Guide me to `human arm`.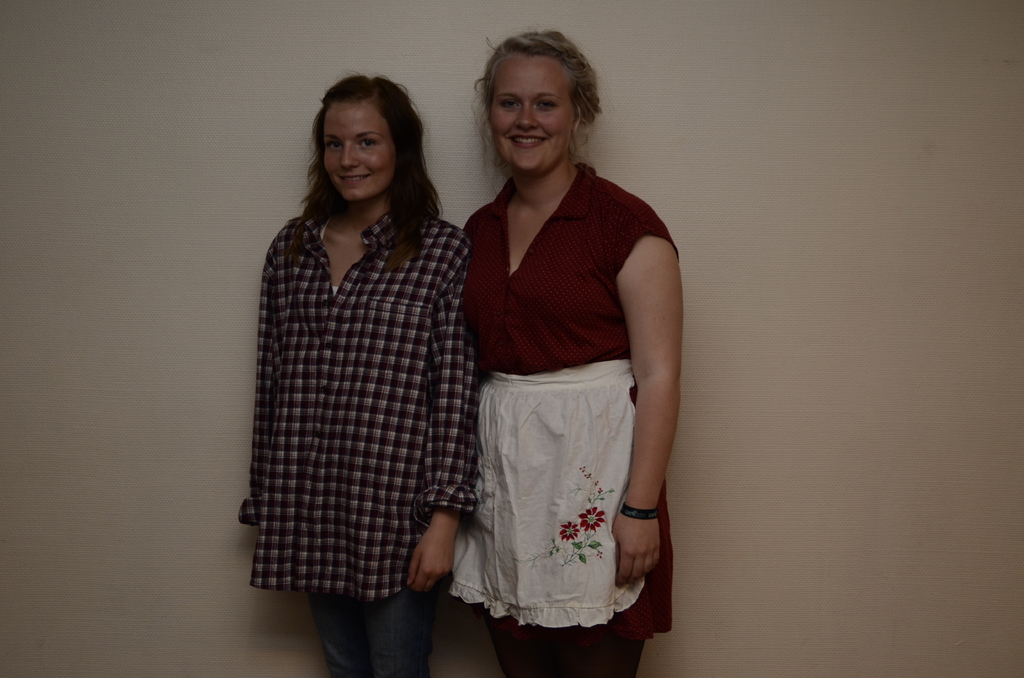
Guidance: bbox=(239, 218, 303, 525).
